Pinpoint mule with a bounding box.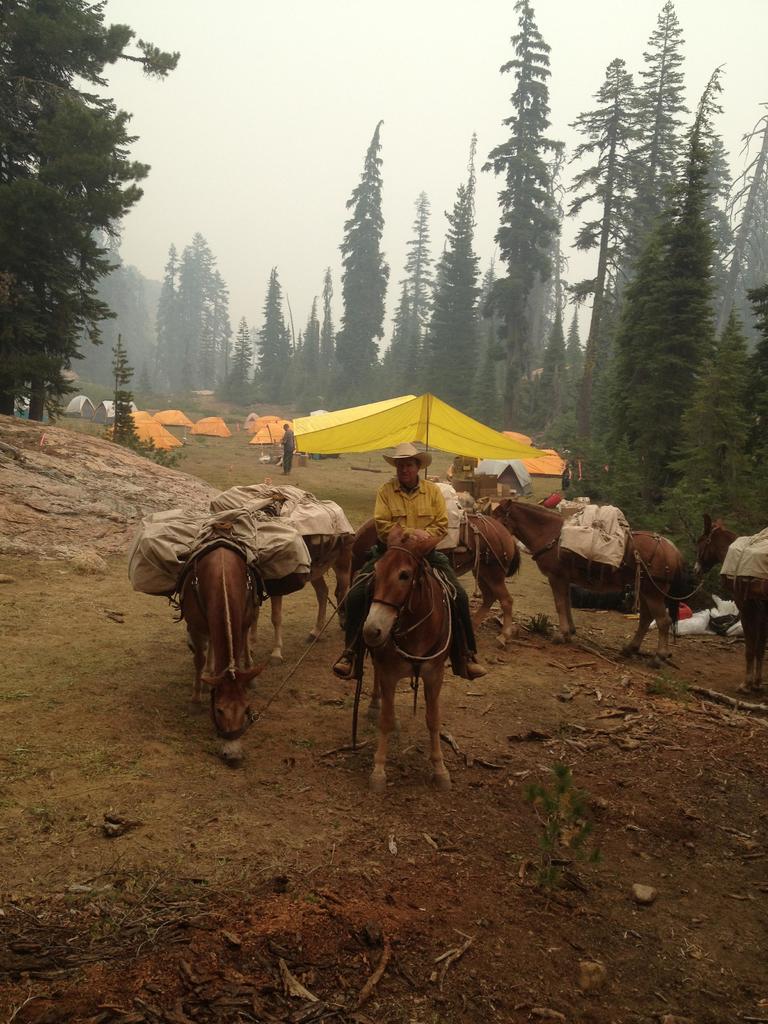
<box>346,517,500,806</box>.
